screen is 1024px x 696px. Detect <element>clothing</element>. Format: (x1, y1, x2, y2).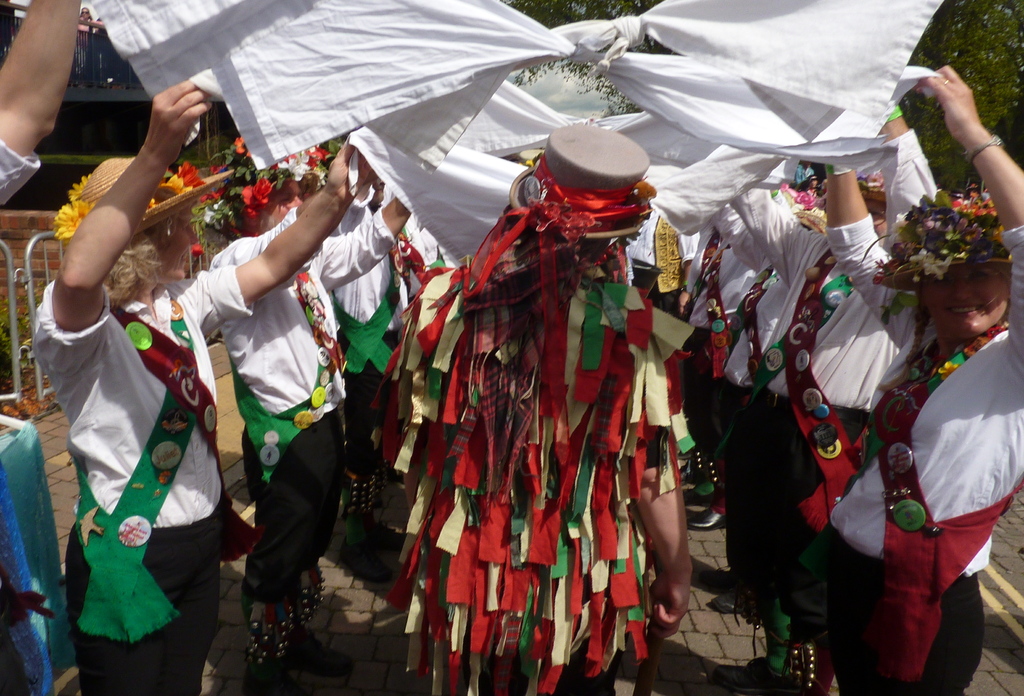
(858, 281, 1016, 688).
